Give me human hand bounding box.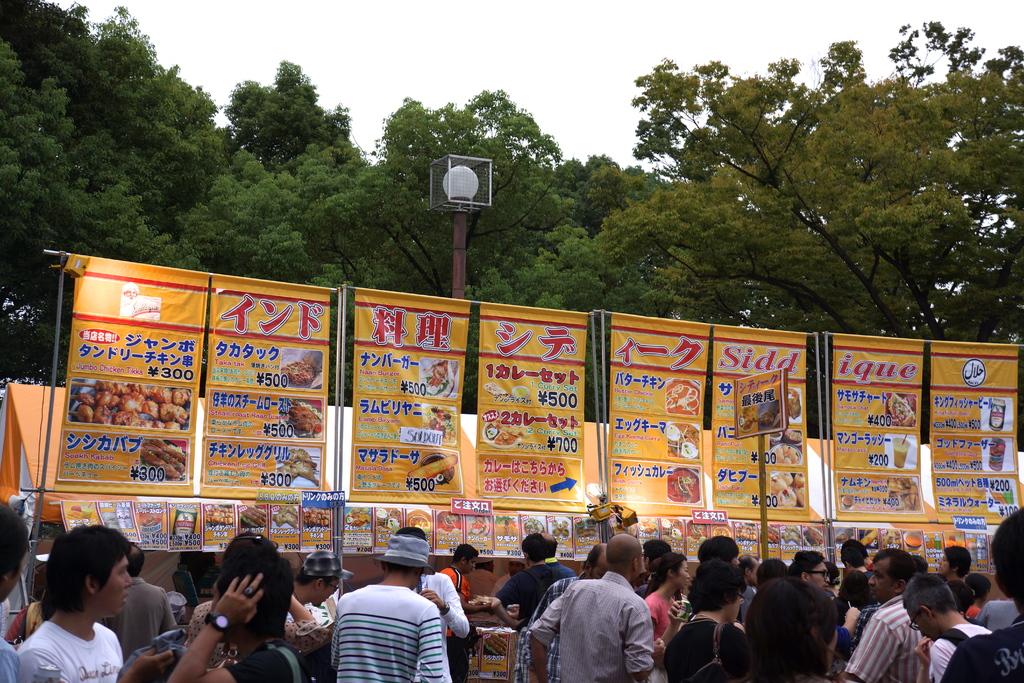
[483,602,497,618].
